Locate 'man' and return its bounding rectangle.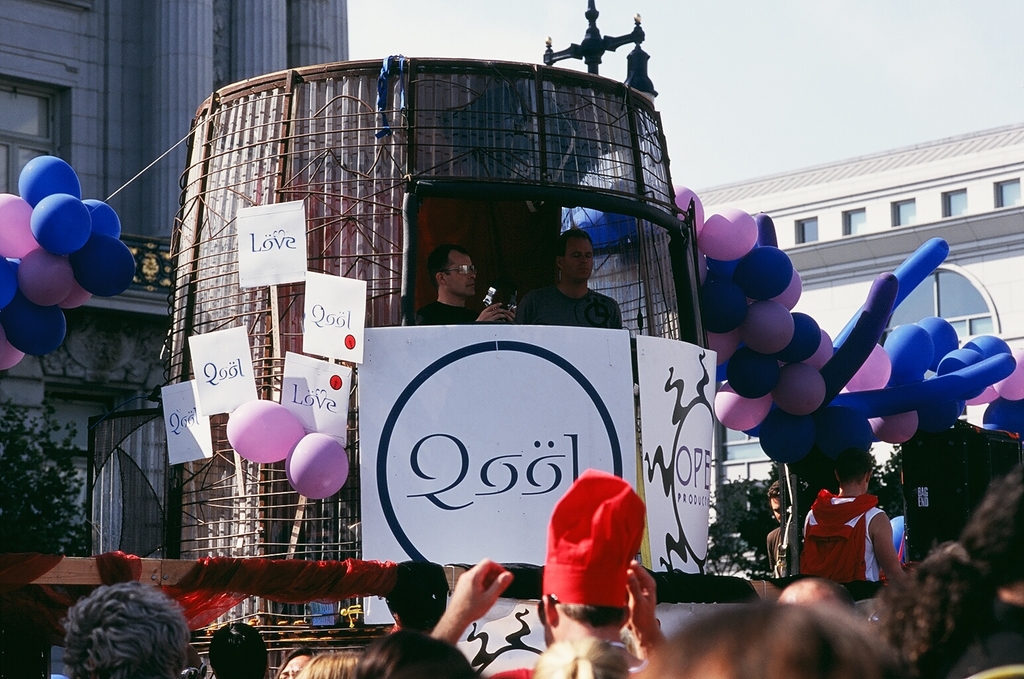
354 635 478 678.
